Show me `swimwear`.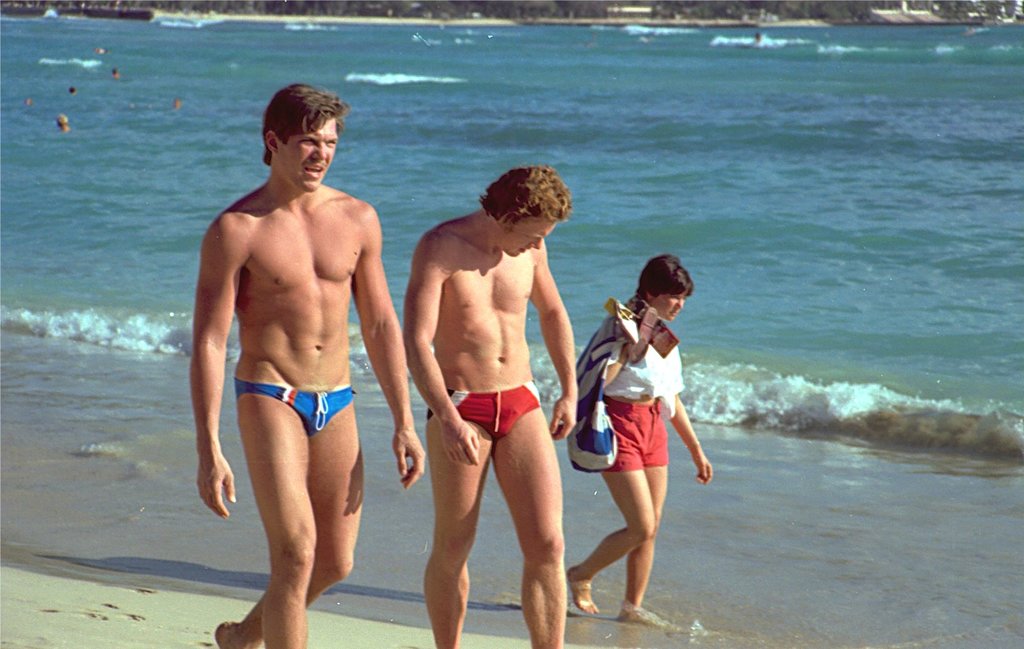
`swimwear` is here: {"left": 234, "top": 382, "right": 351, "bottom": 435}.
